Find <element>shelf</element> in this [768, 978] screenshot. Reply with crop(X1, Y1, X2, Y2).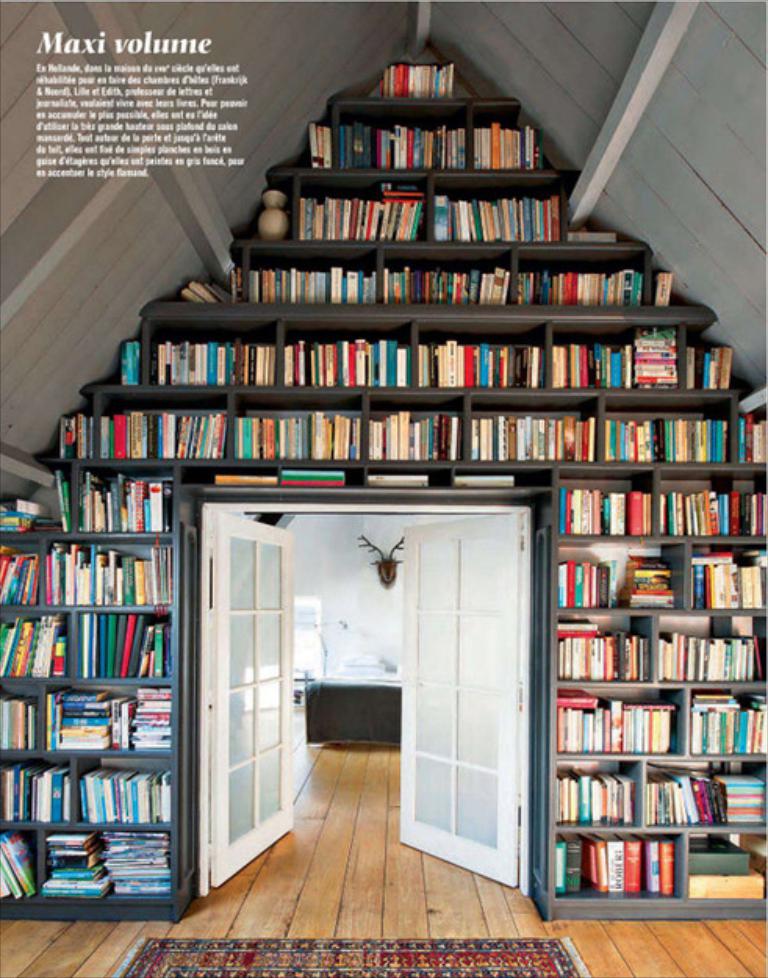
crop(0, 742, 84, 822).
